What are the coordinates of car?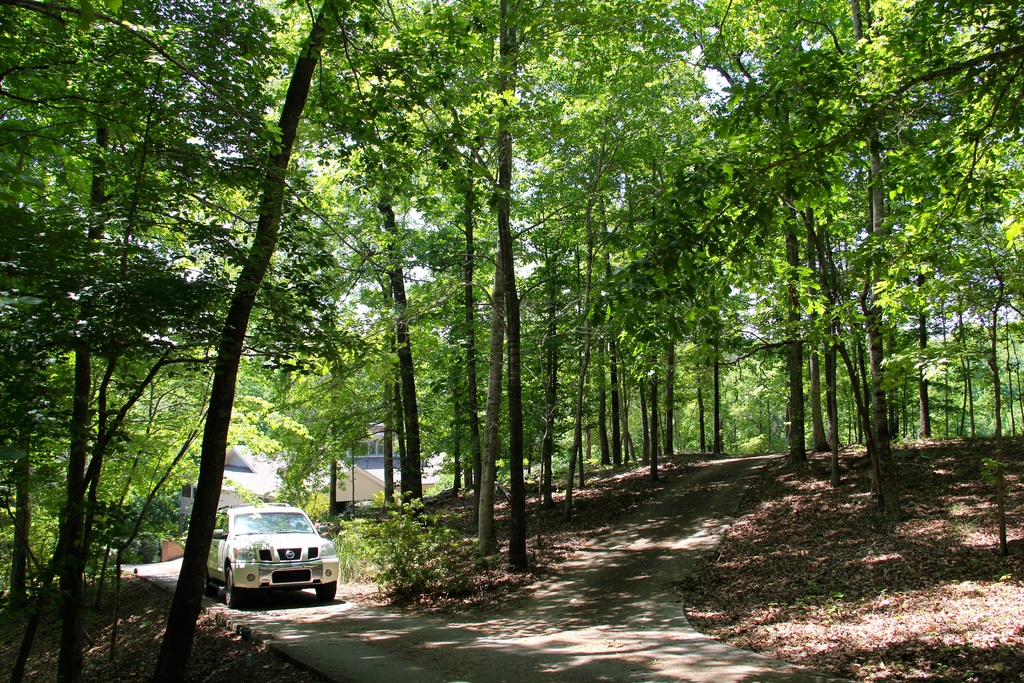
BBox(202, 498, 340, 605).
